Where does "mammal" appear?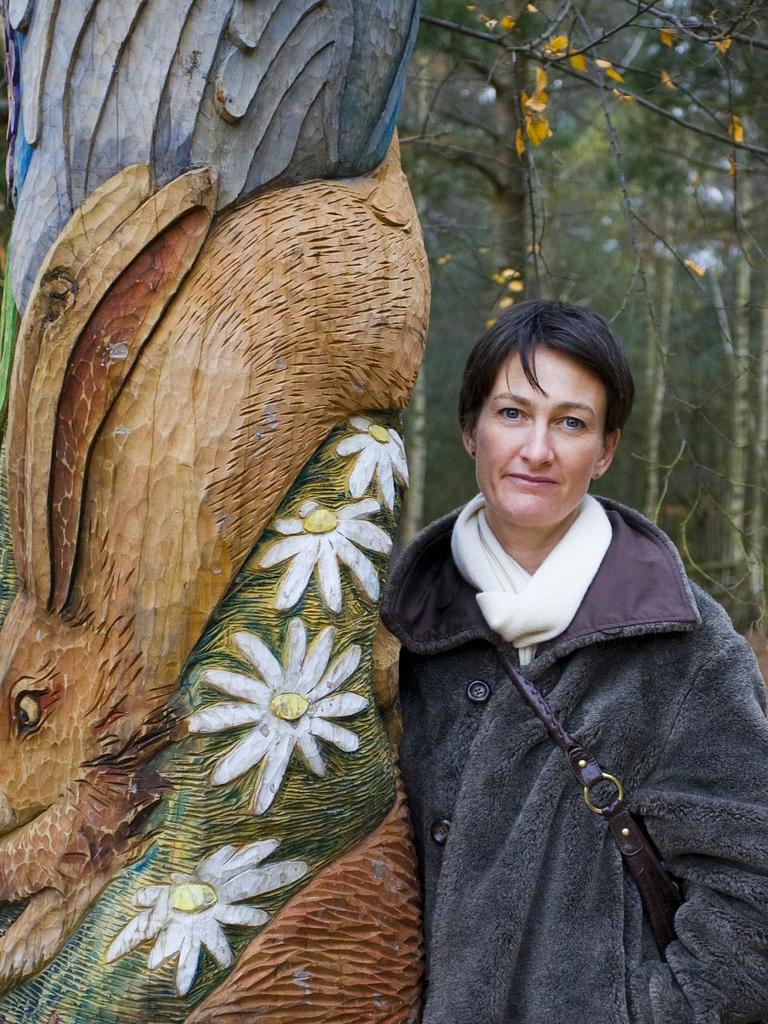
Appears at bbox=[357, 313, 753, 1023].
